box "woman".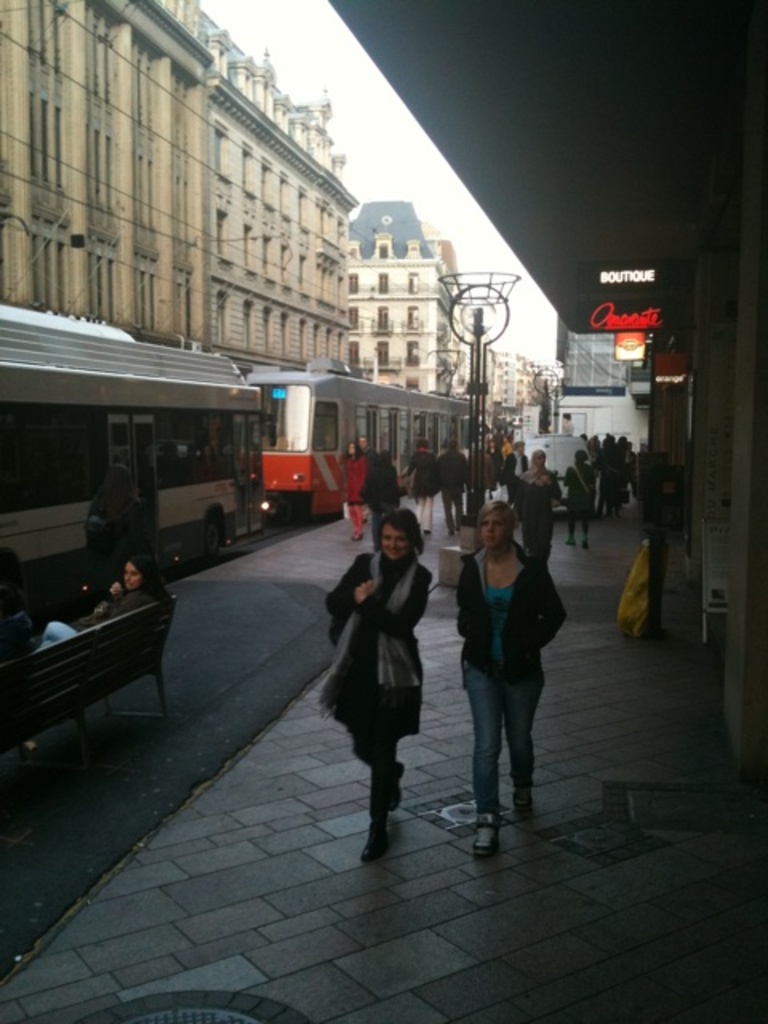
rect(406, 438, 440, 534).
